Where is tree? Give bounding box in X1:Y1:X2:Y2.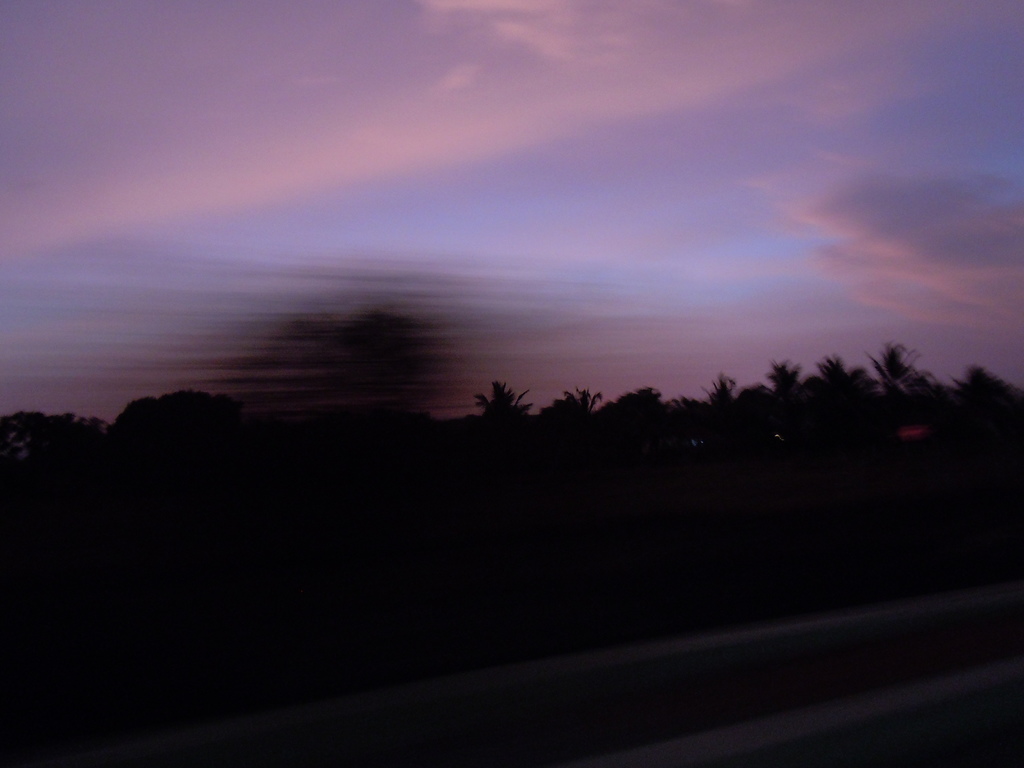
458:372:543:442.
